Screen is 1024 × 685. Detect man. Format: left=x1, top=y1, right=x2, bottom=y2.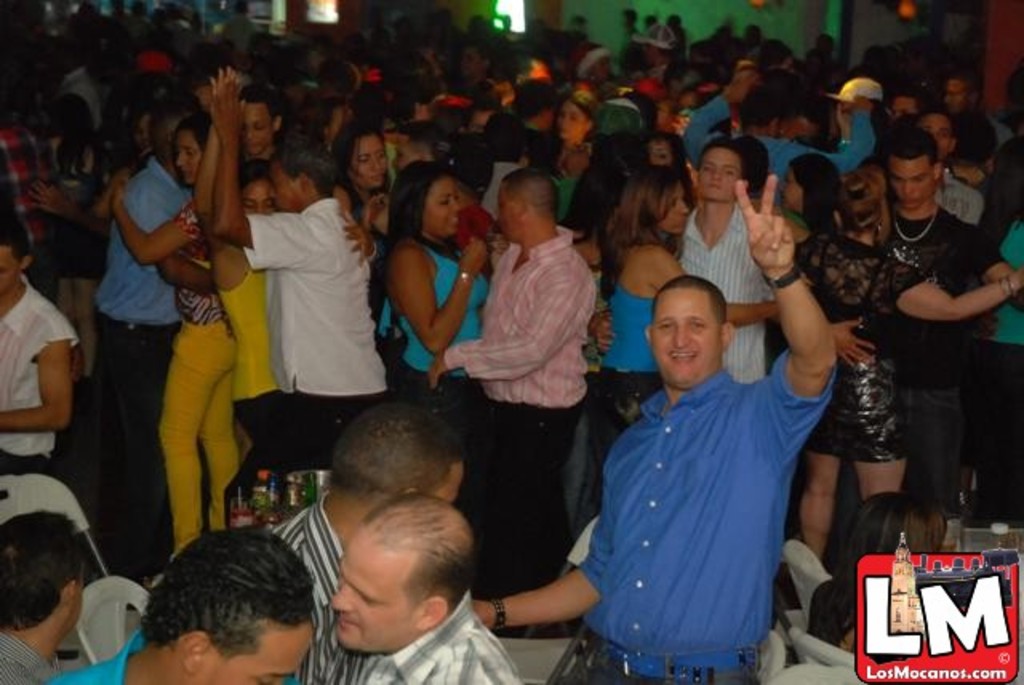
left=384, top=118, right=450, bottom=179.
